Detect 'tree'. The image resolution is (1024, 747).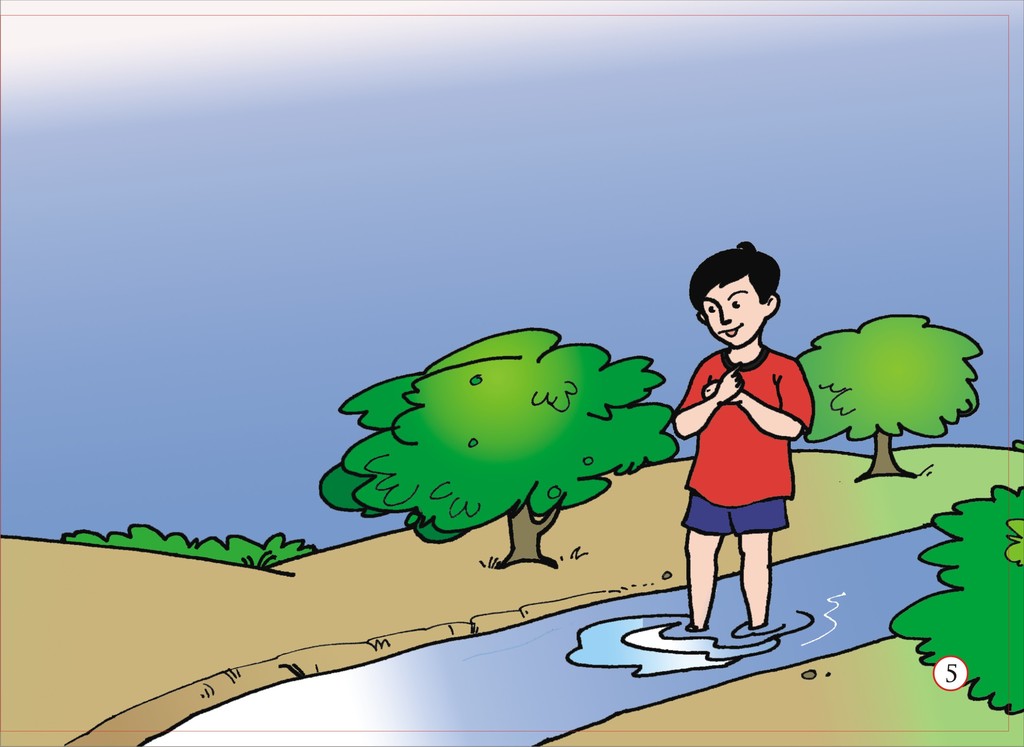
detection(821, 296, 995, 473).
